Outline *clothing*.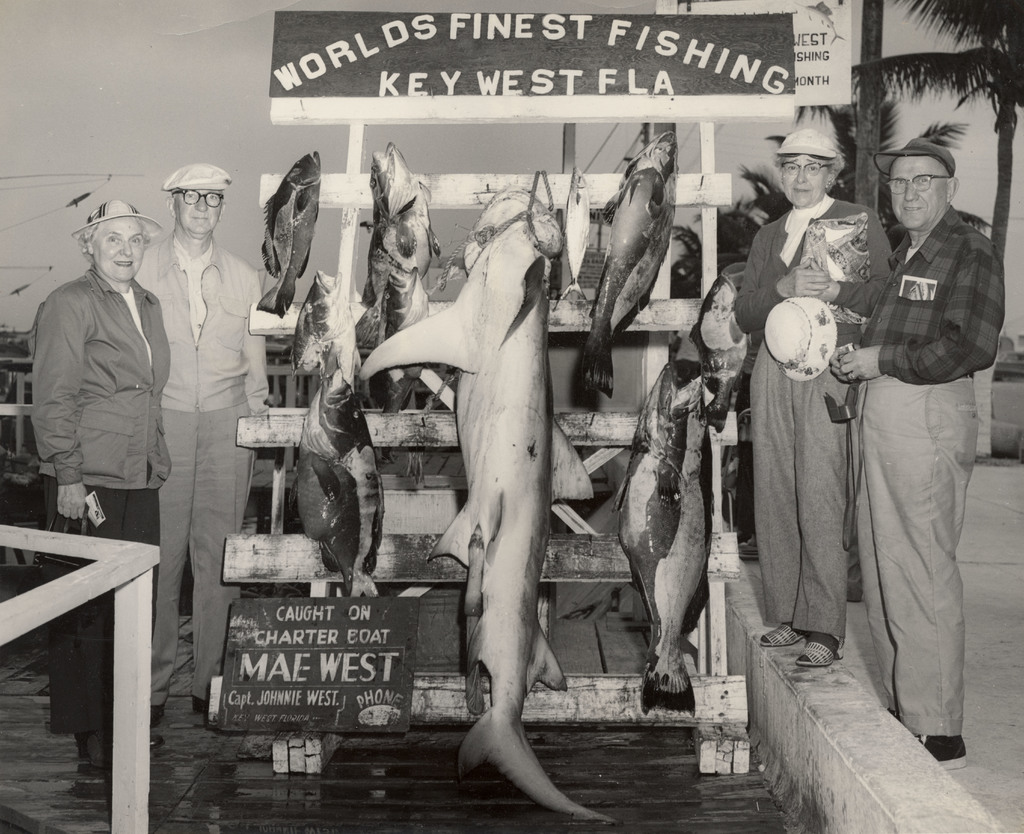
Outline: pyautogui.locateOnScreen(132, 221, 274, 706).
